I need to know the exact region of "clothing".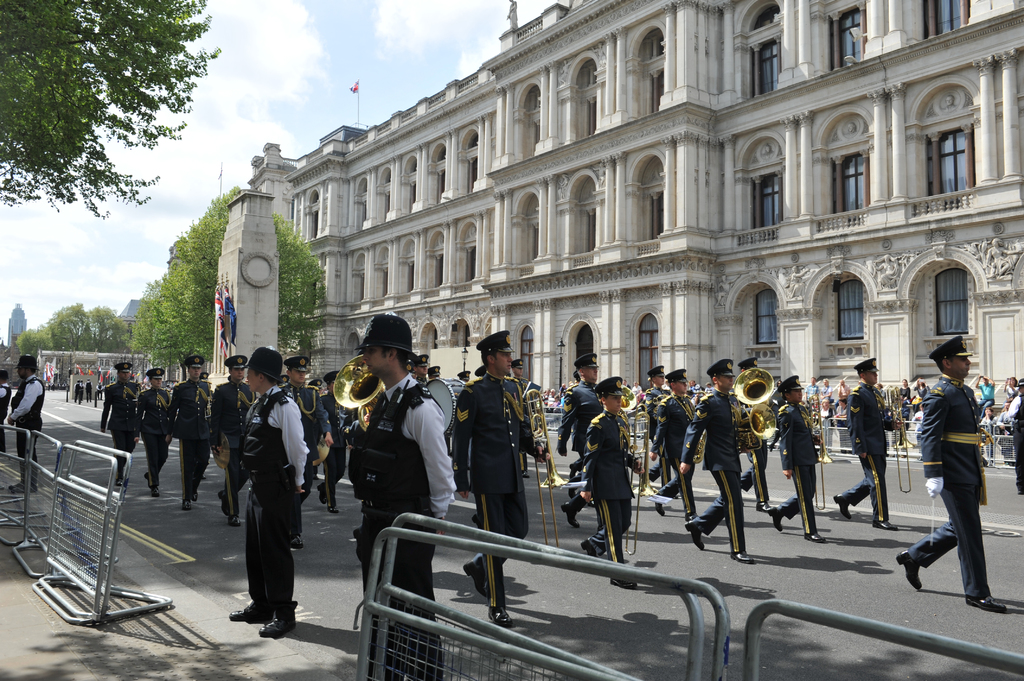
Region: locate(294, 377, 330, 485).
